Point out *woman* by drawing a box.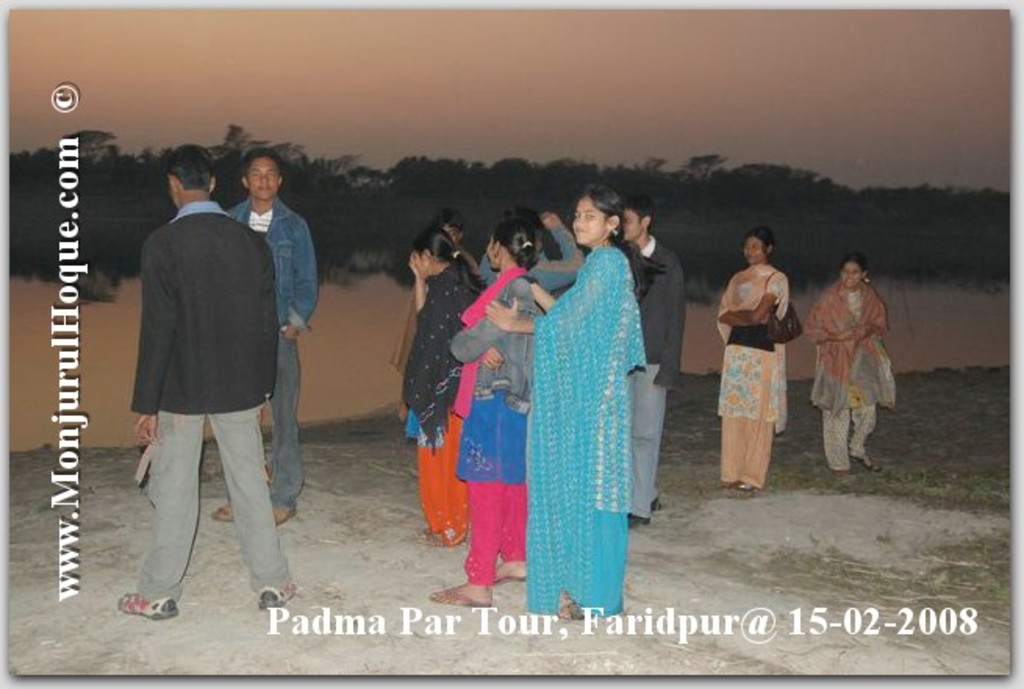
400 230 492 548.
